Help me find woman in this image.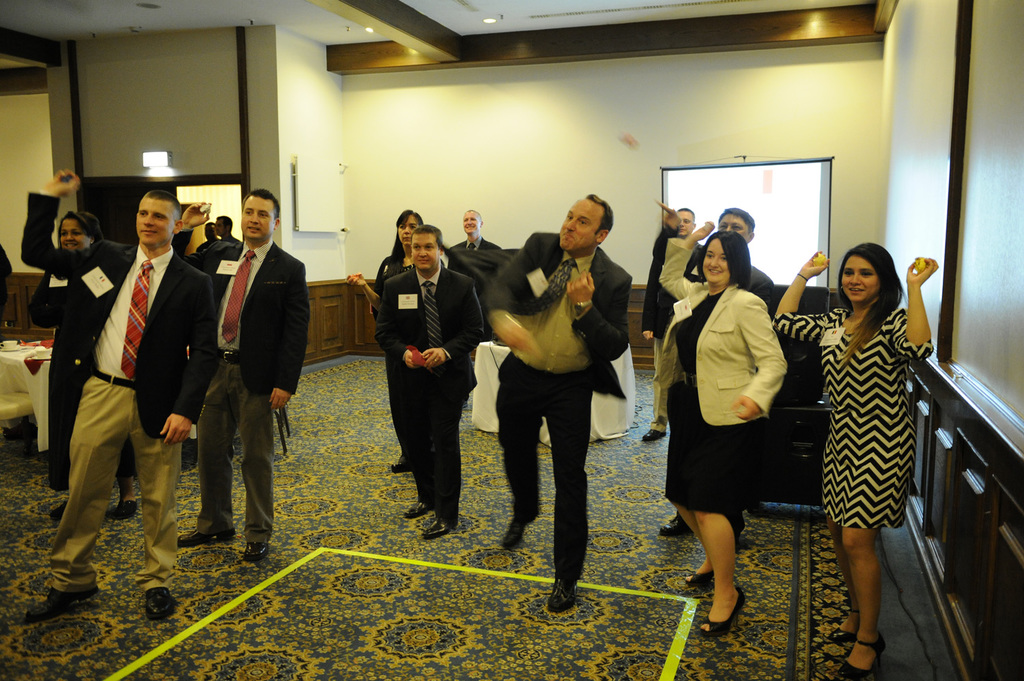
Found it: (x1=672, y1=221, x2=809, y2=628).
